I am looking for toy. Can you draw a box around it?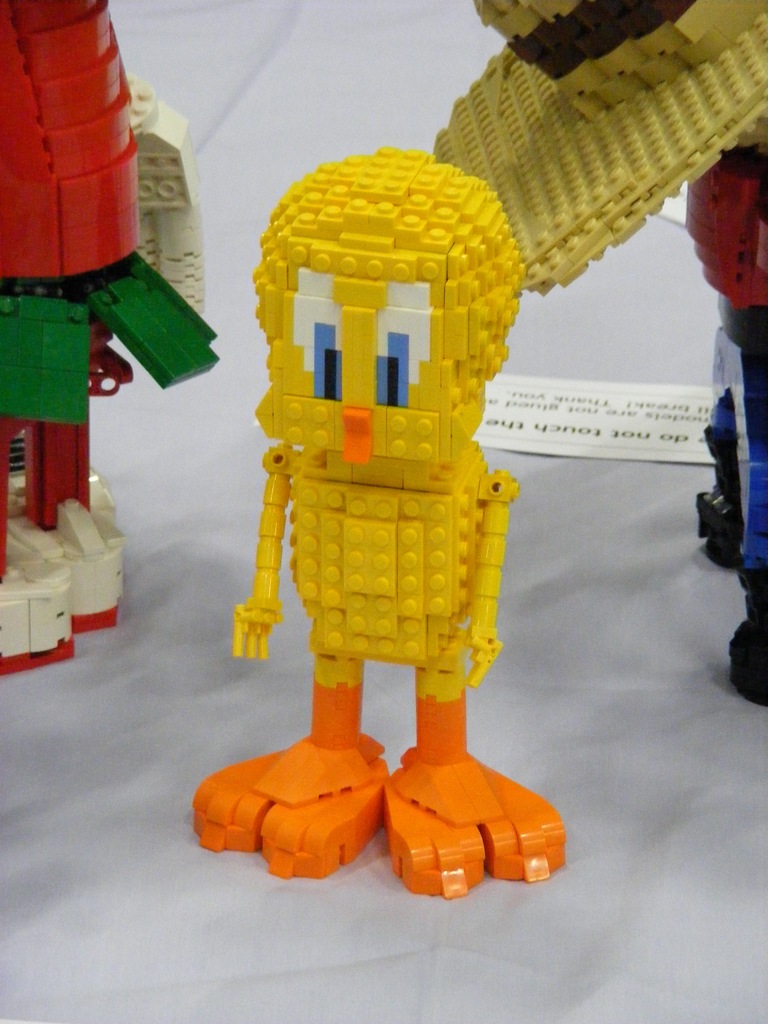
Sure, the bounding box is [180, 138, 577, 911].
